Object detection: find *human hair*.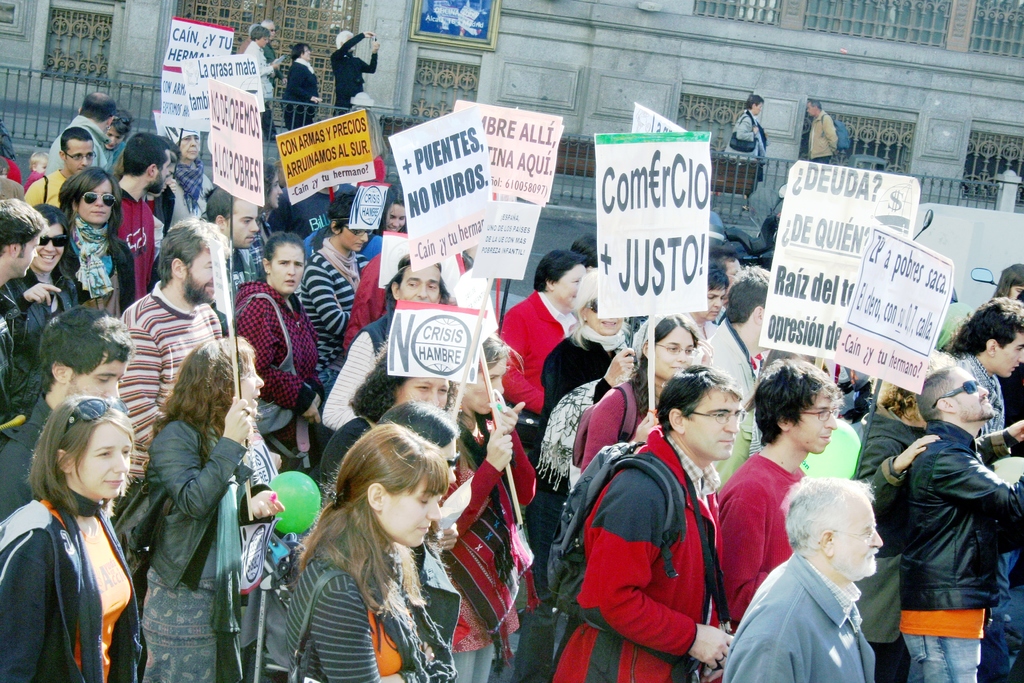
{"x1": 335, "y1": 29, "x2": 351, "y2": 47}.
